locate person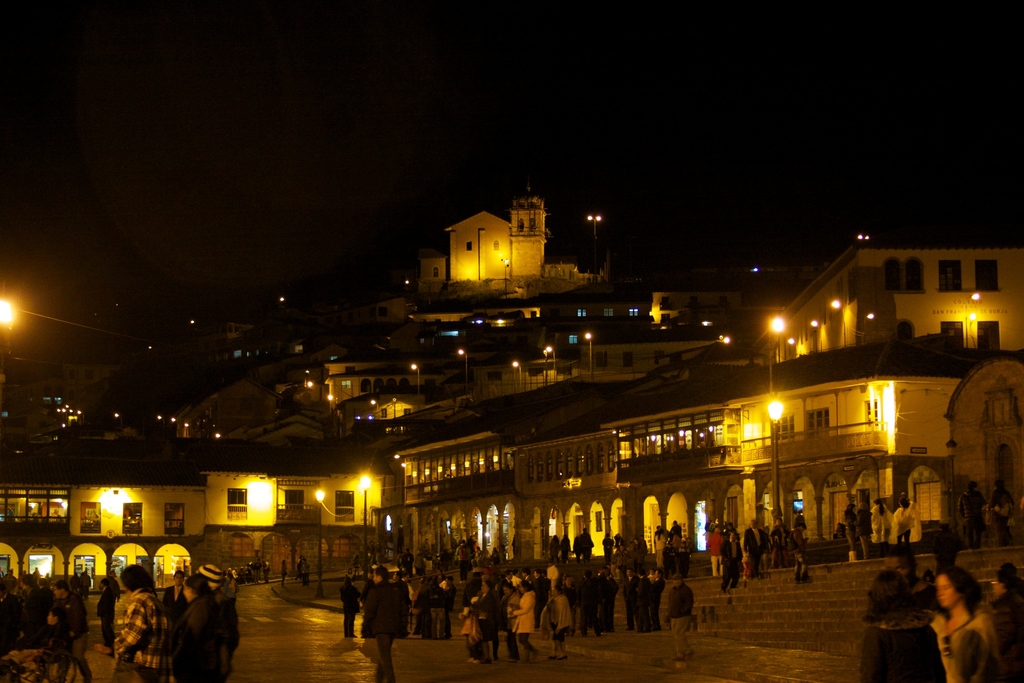
x1=96 y1=575 x2=154 y2=682
